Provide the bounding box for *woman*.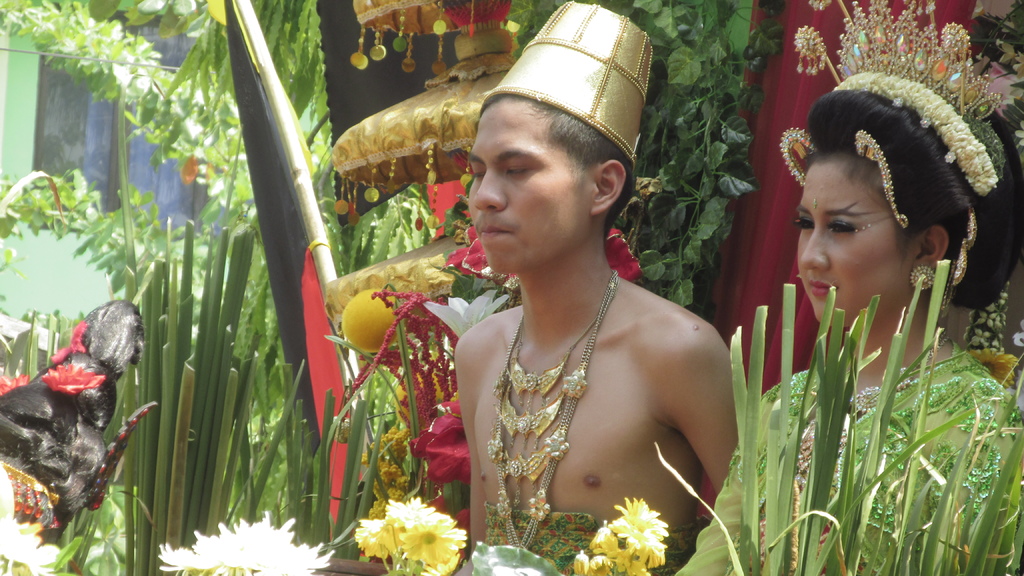
locate(675, 0, 1023, 575).
